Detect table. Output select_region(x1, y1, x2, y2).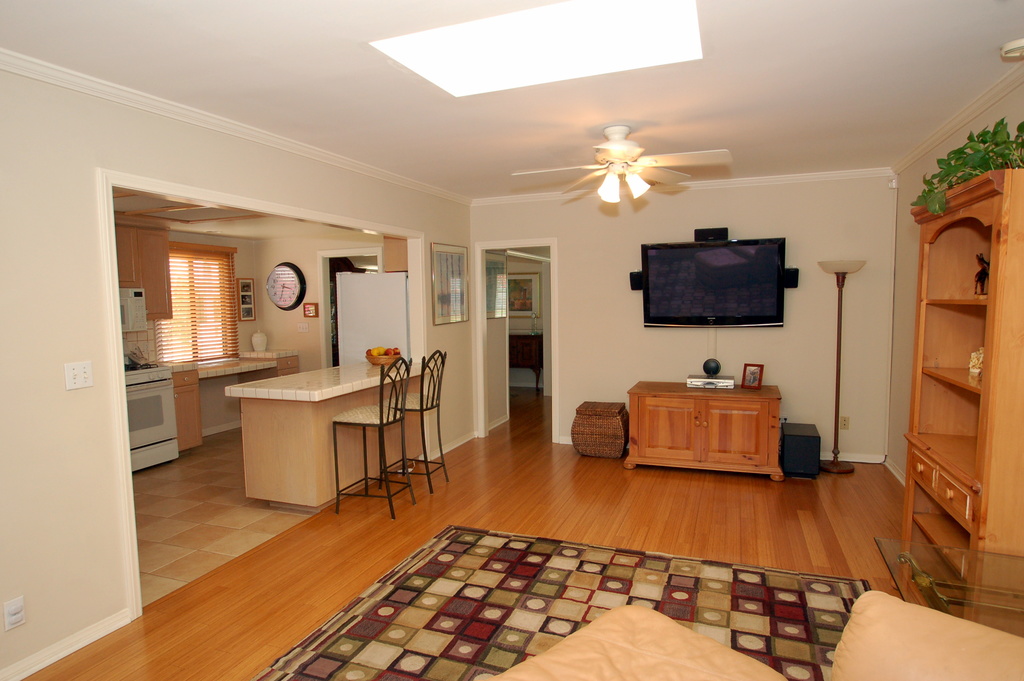
select_region(780, 419, 824, 477).
